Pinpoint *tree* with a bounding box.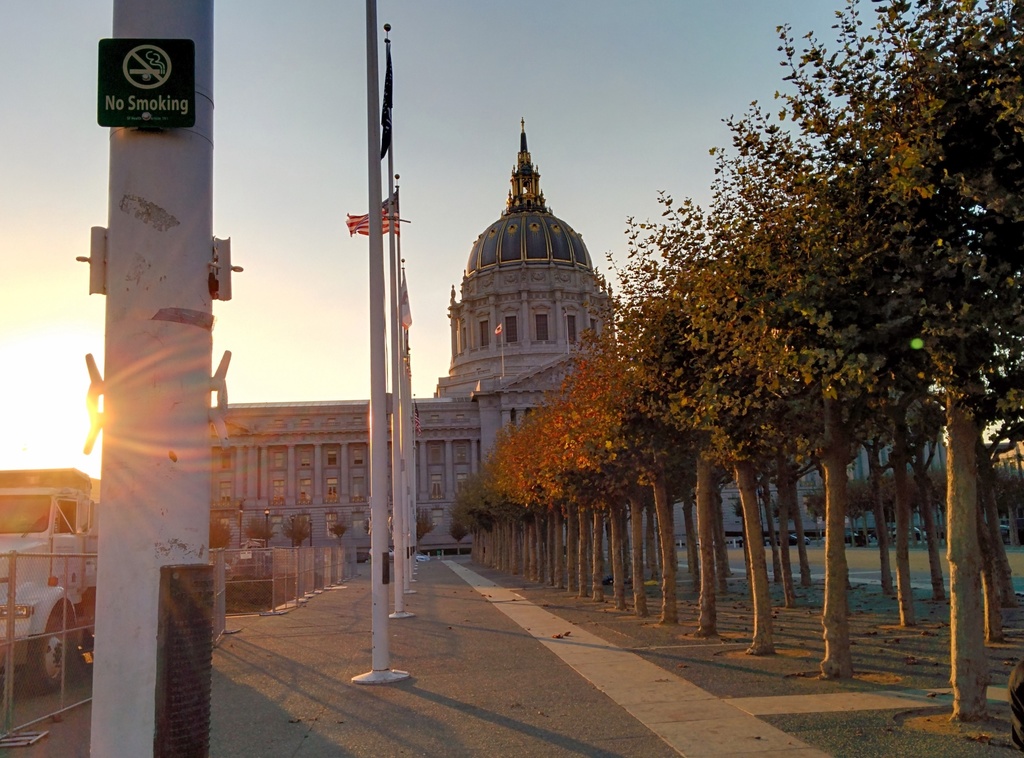
413, 507, 438, 548.
